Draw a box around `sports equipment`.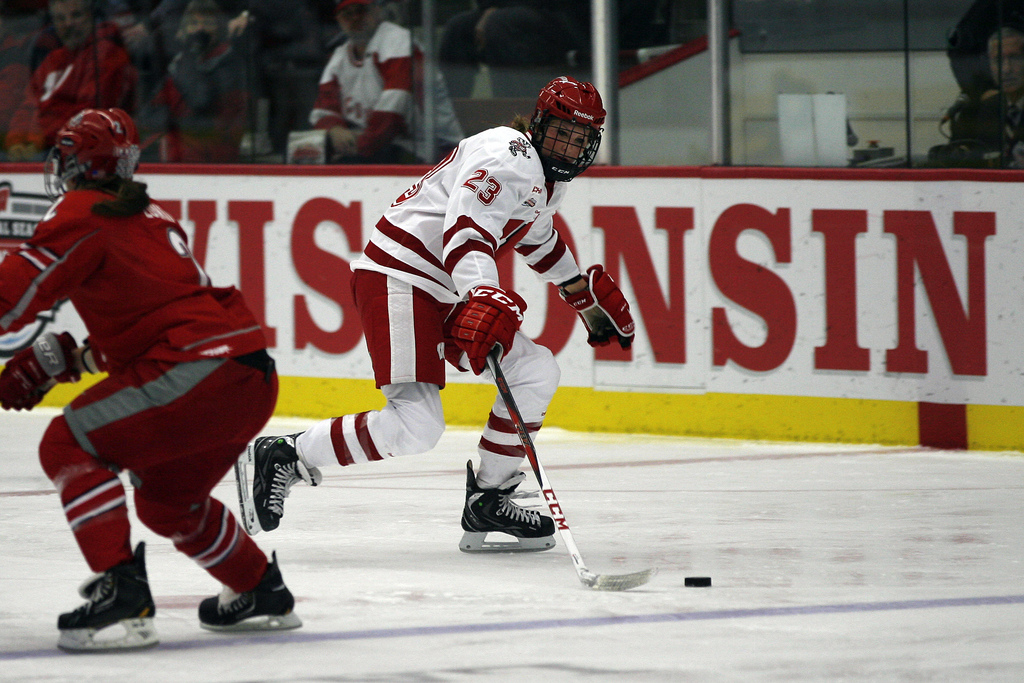
(0, 329, 89, 413).
